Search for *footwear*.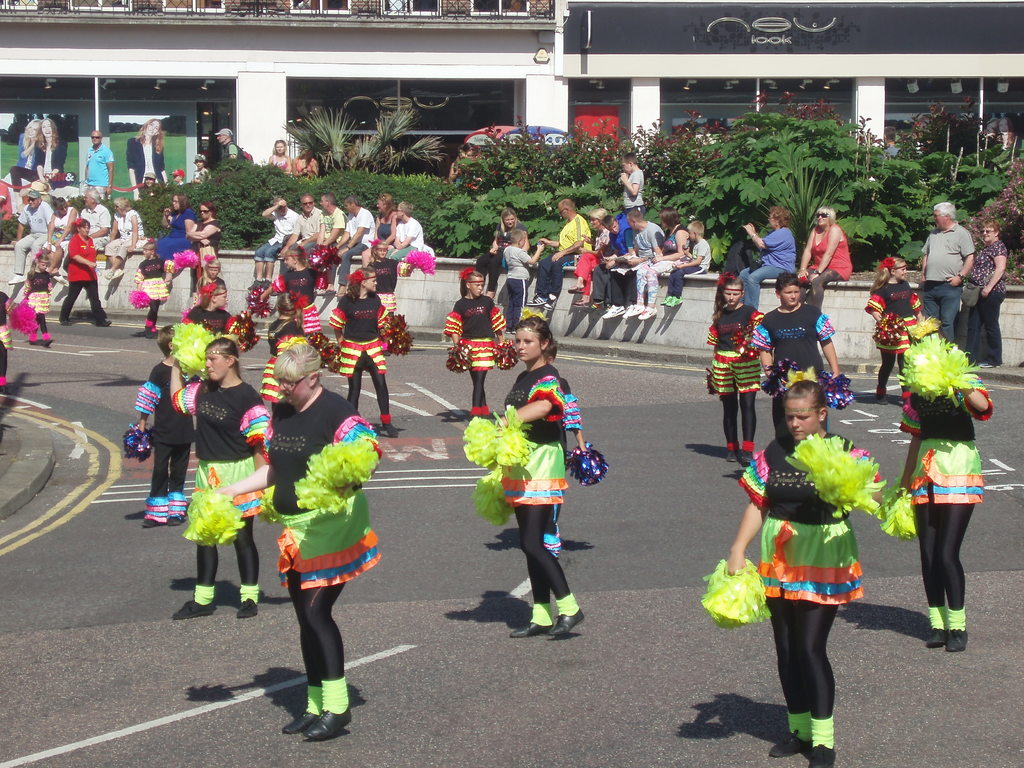
Found at {"left": 304, "top": 708, "right": 352, "bottom": 740}.
